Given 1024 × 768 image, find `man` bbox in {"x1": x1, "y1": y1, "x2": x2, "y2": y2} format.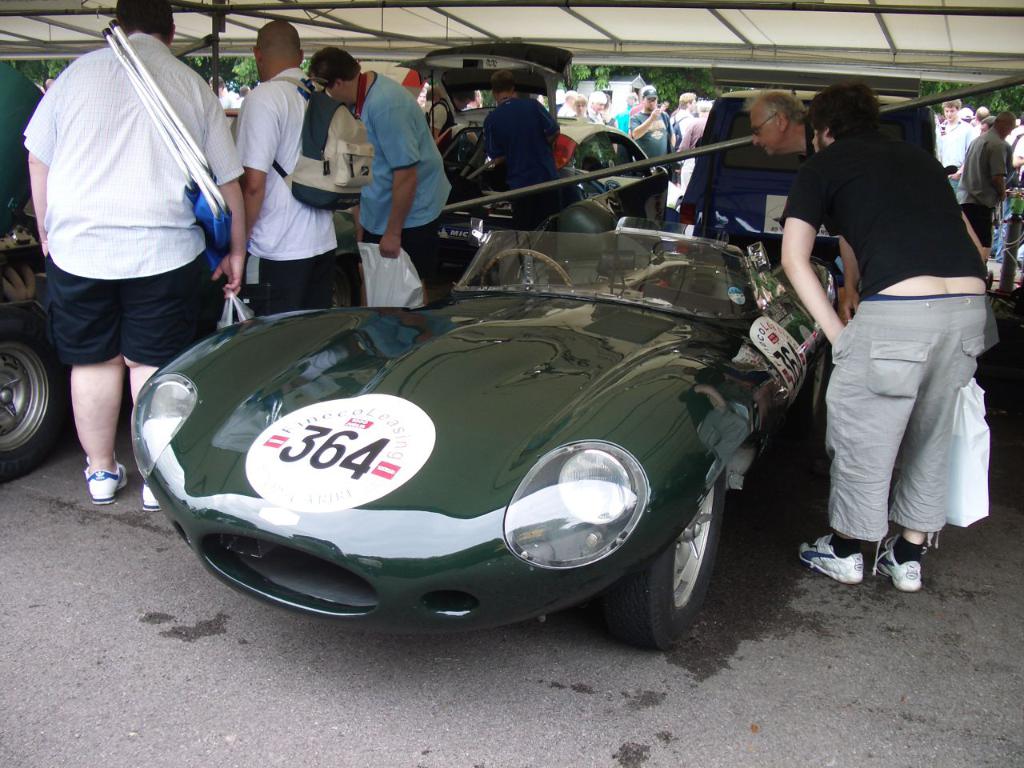
{"x1": 25, "y1": 0, "x2": 250, "y2": 506}.
